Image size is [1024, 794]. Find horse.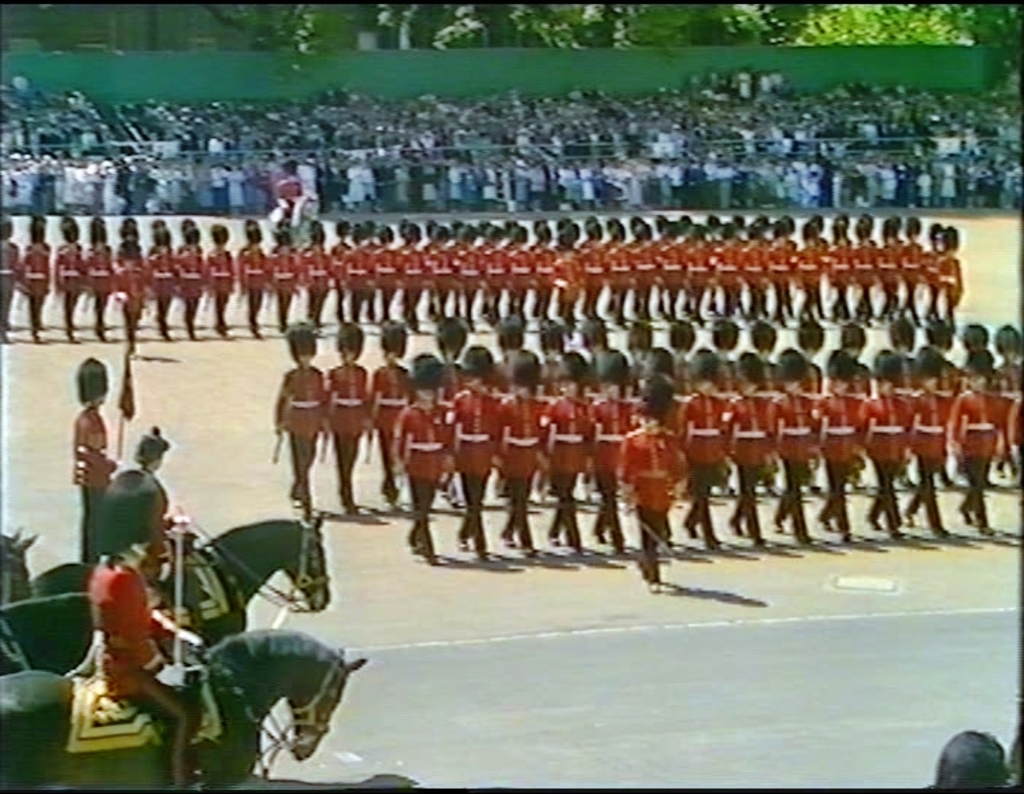
(x1=0, y1=504, x2=331, y2=664).
